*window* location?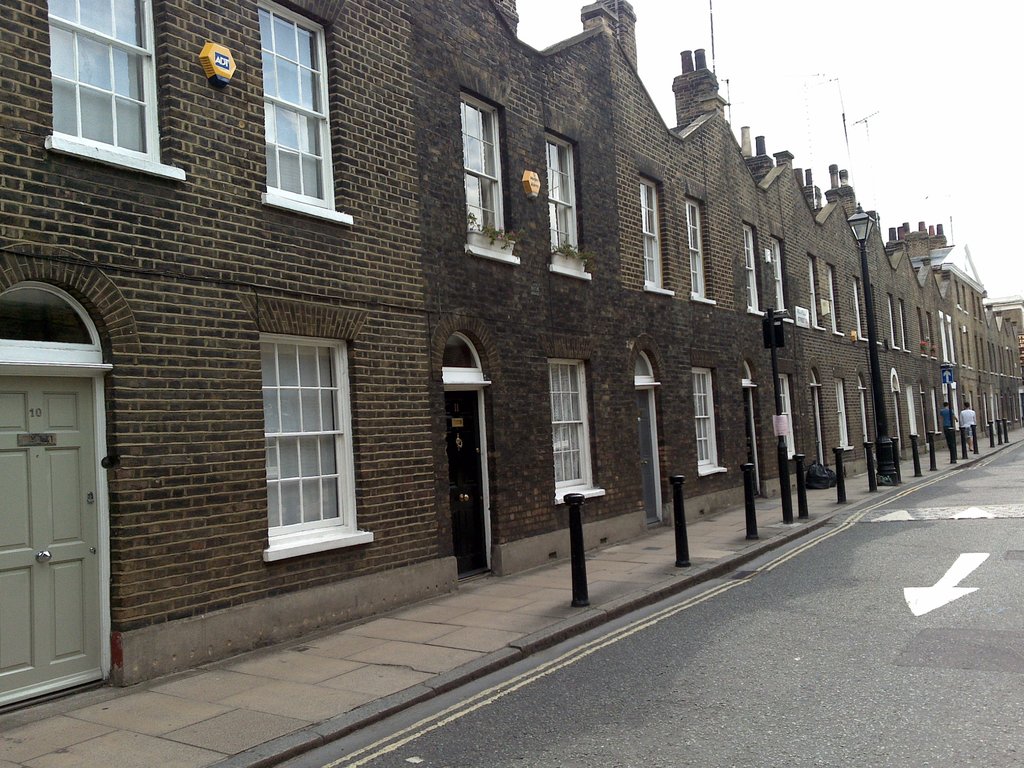
Rect(831, 264, 847, 336)
